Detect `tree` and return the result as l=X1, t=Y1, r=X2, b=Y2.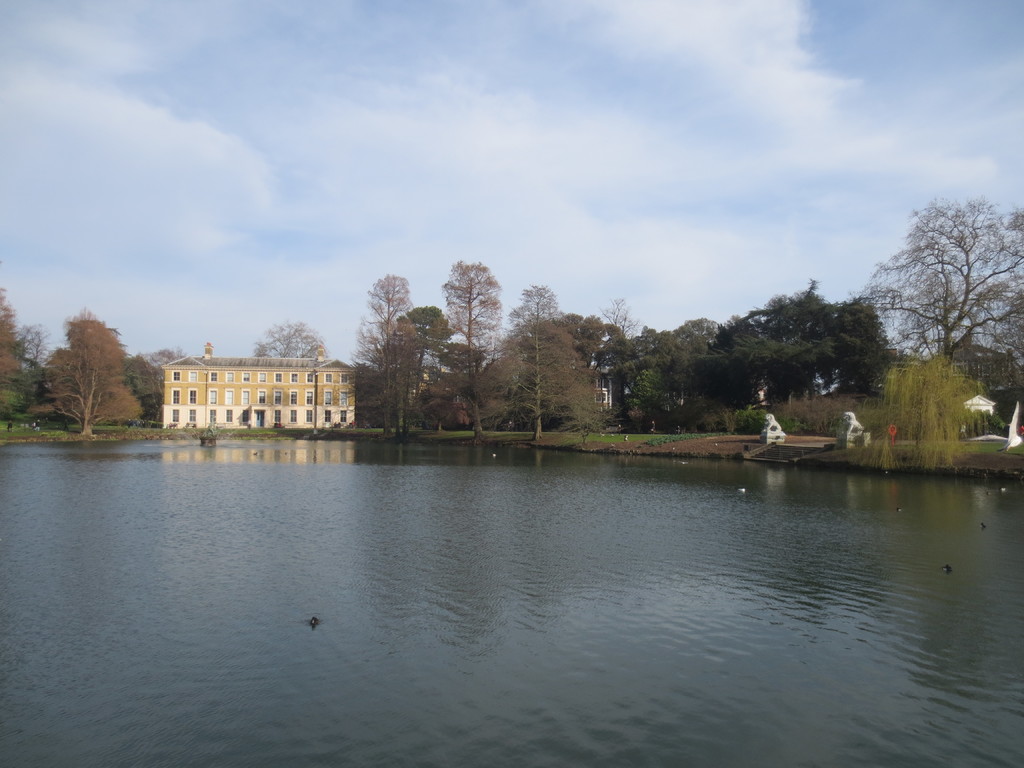
l=868, t=163, r=1007, b=439.
